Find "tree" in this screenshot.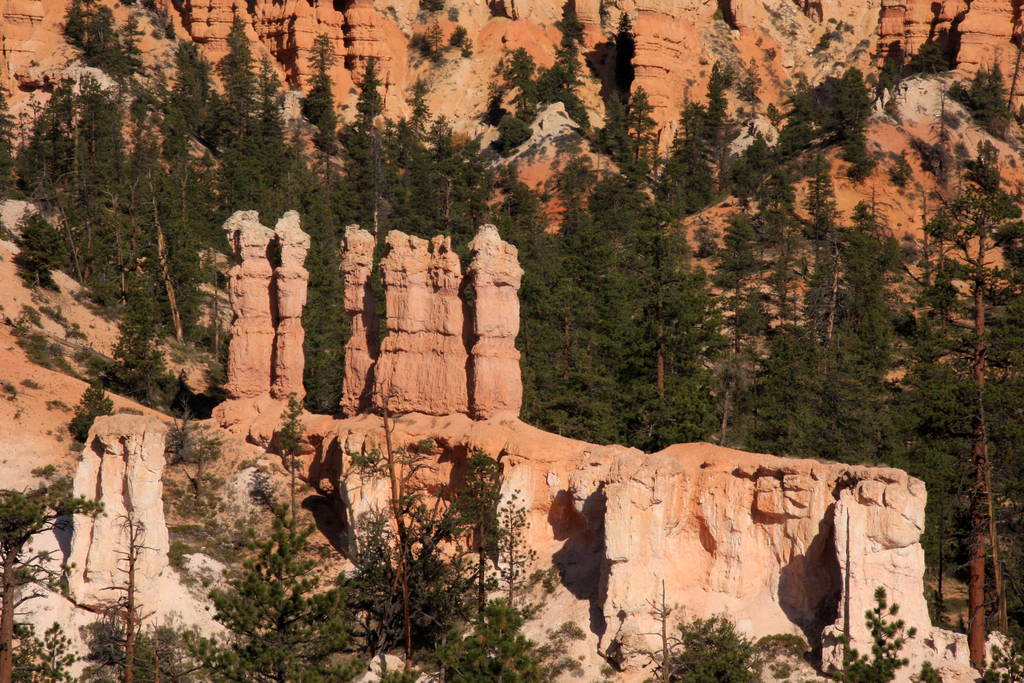
The bounding box for "tree" is x1=0, y1=474, x2=106, y2=682.
